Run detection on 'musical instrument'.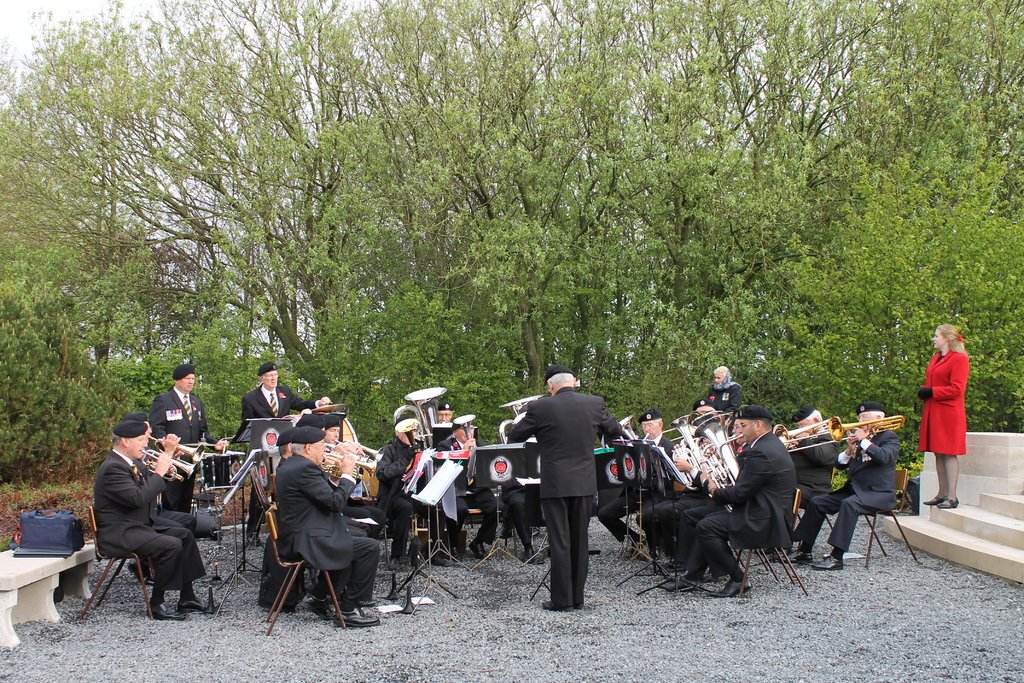
Result: 499/390/543/444.
